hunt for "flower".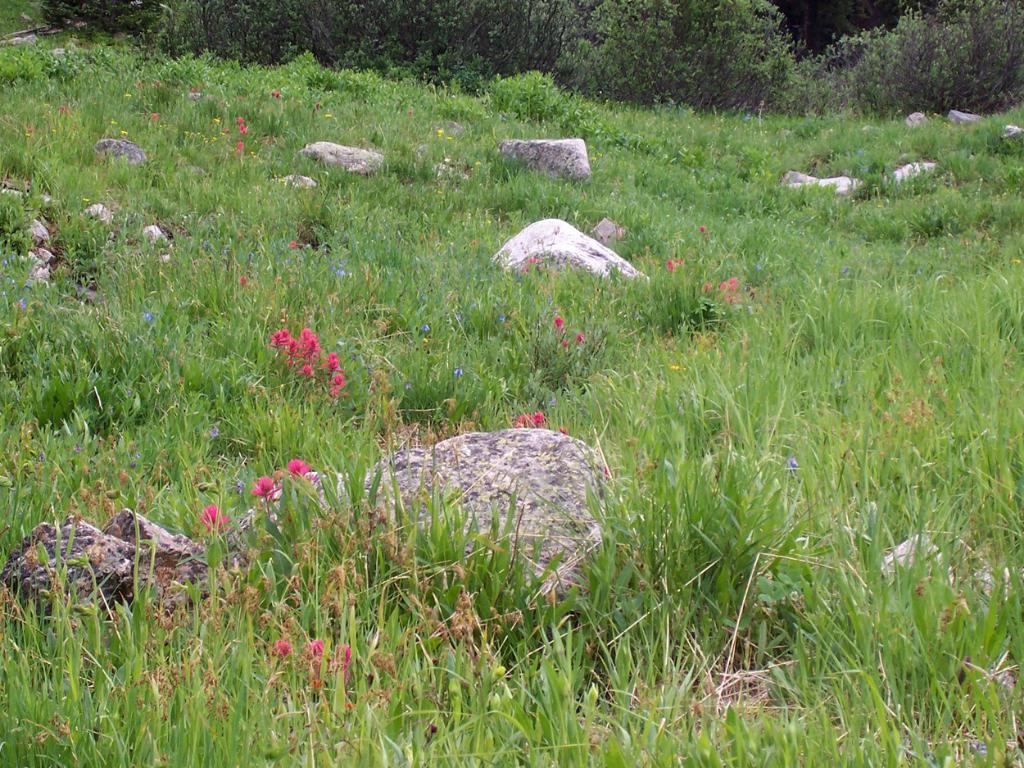
Hunted down at <box>500,313,514,329</box>.
